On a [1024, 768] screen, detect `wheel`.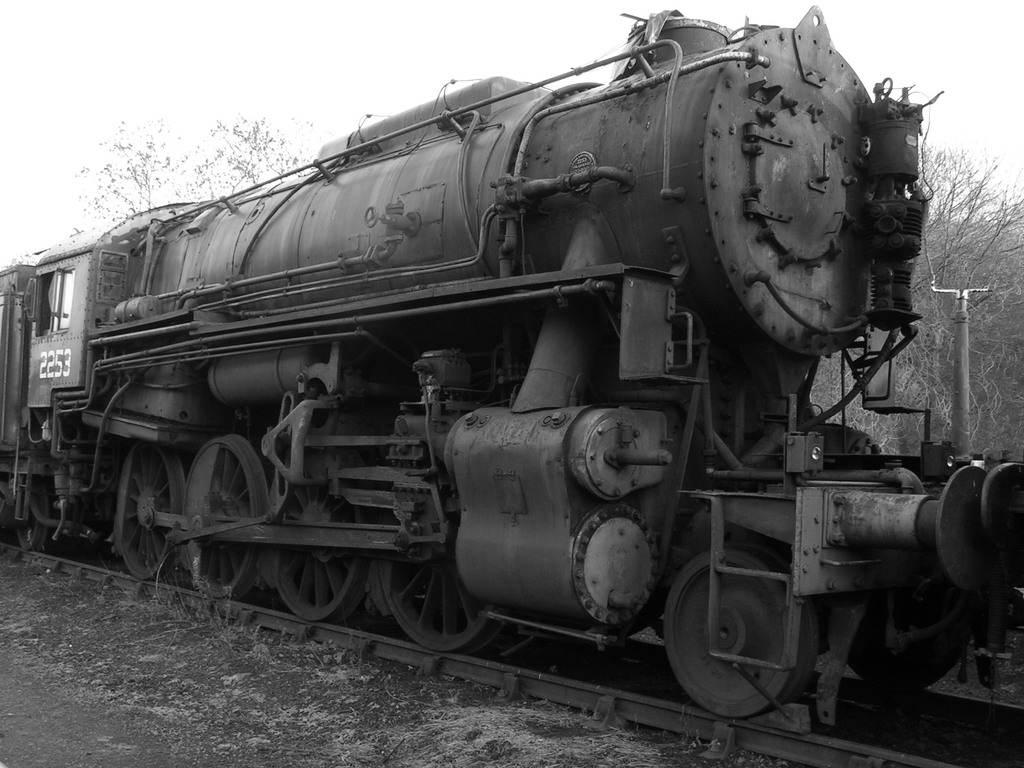
box(374, 500, 505, 657).
